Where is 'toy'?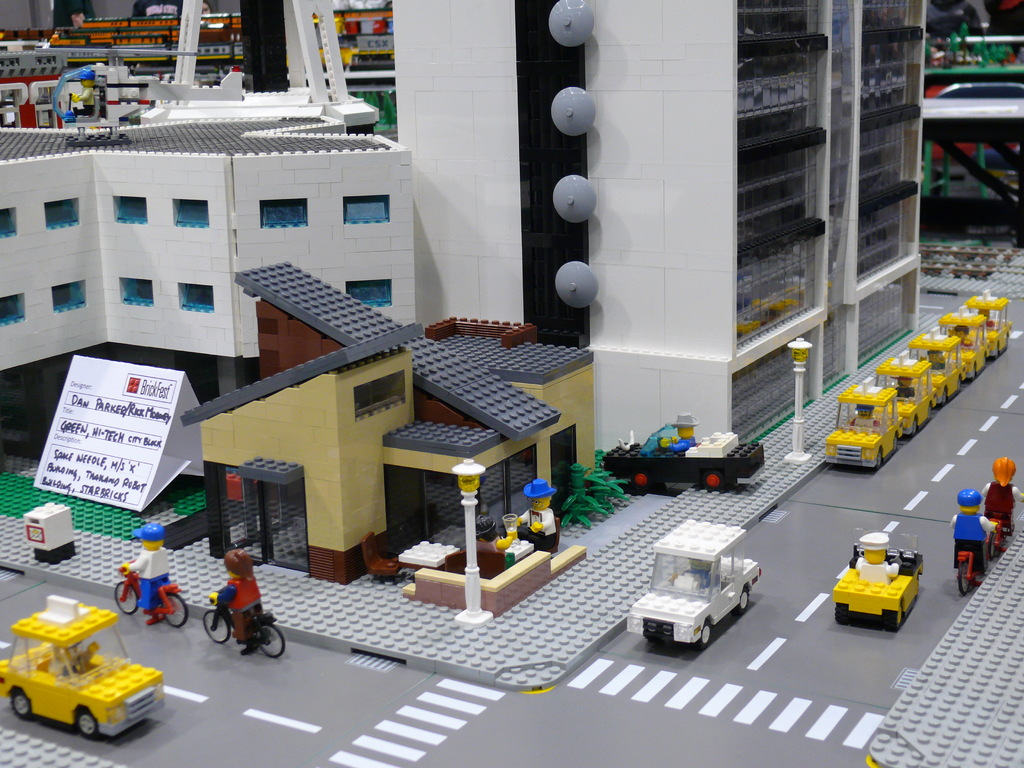
box(113, 559, 187, 628).
